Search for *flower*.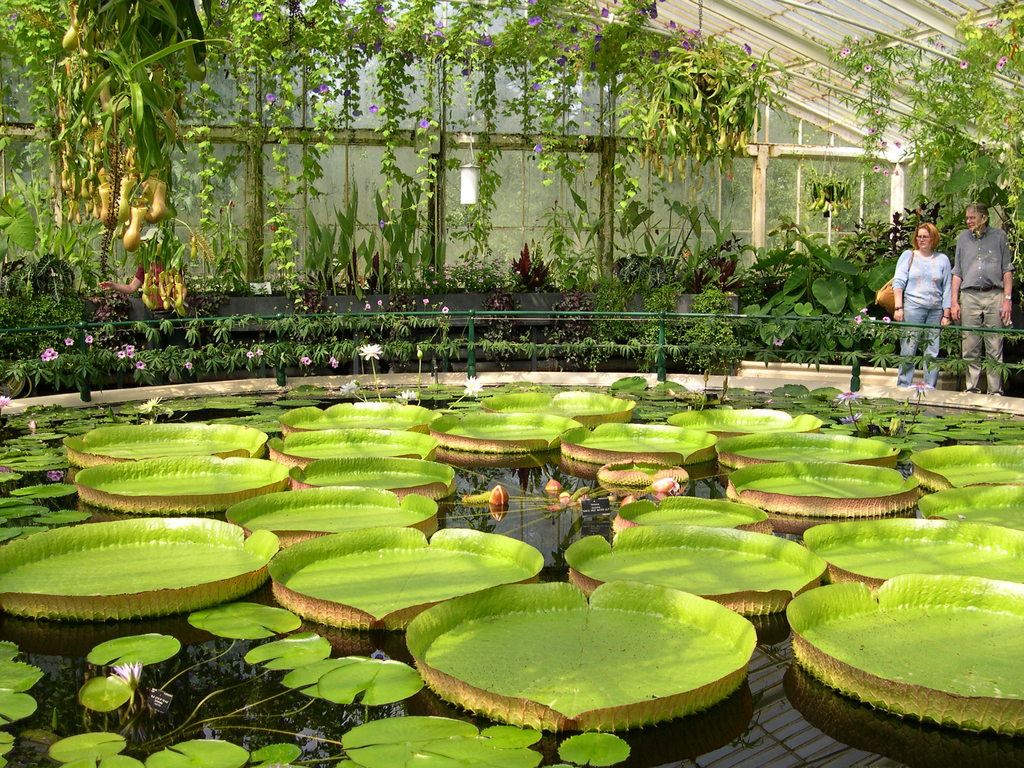
Found at <region>569, 24, 580, 35</region>.
